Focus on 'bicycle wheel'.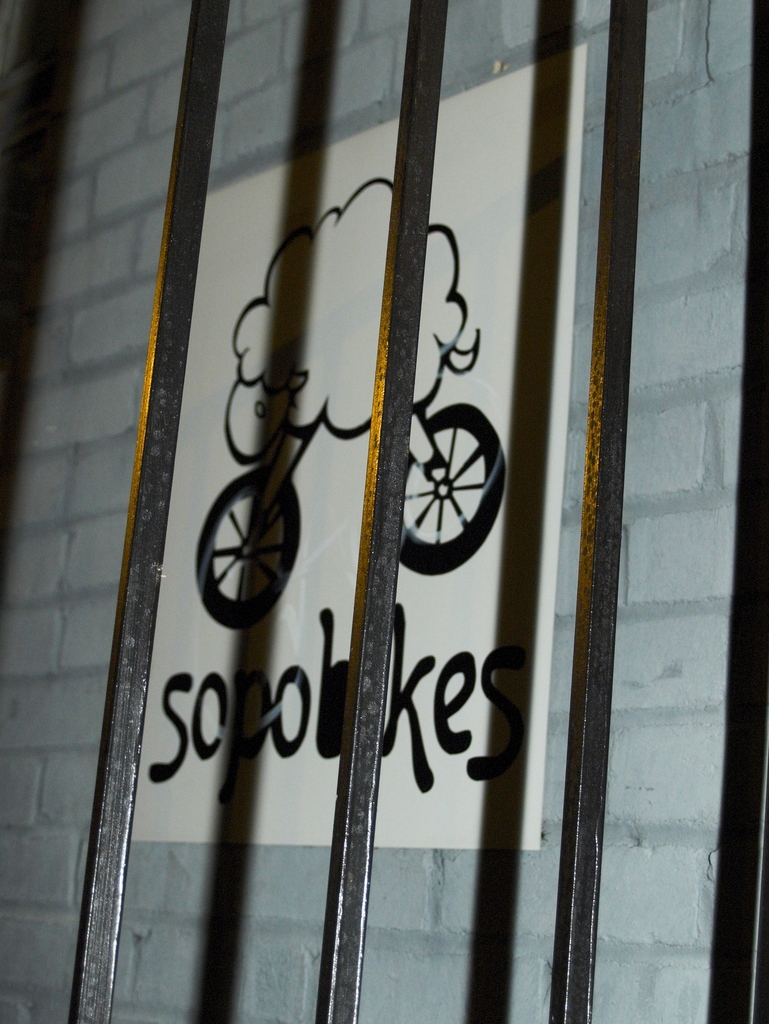
Focused at bbox=(195, 465, 302, 630).
